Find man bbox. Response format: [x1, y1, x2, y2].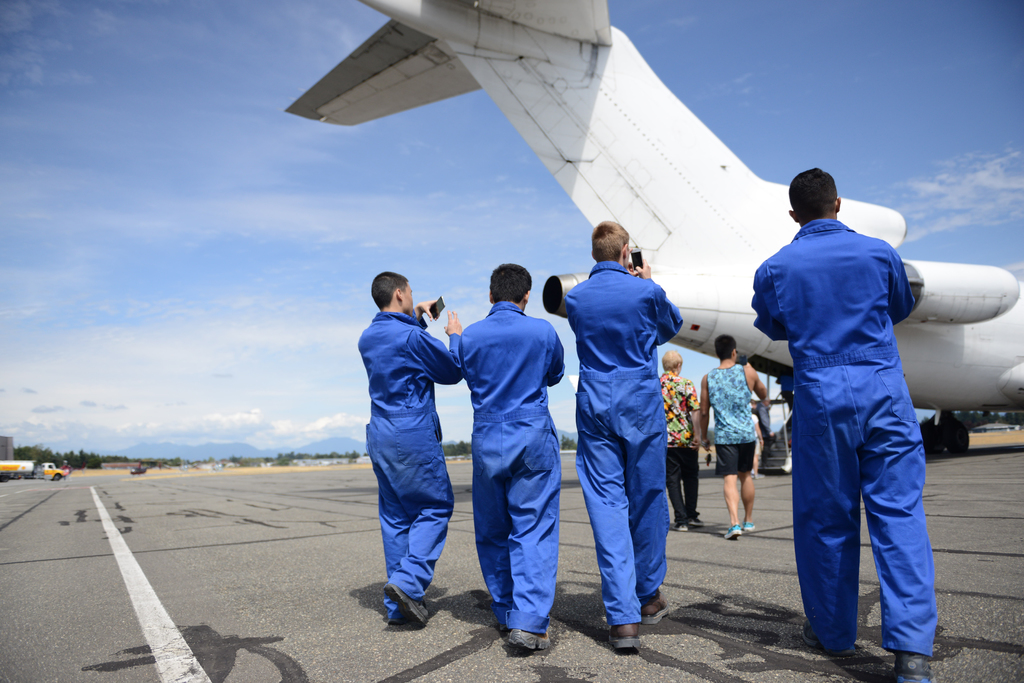
[355, 273, 467, 631].
